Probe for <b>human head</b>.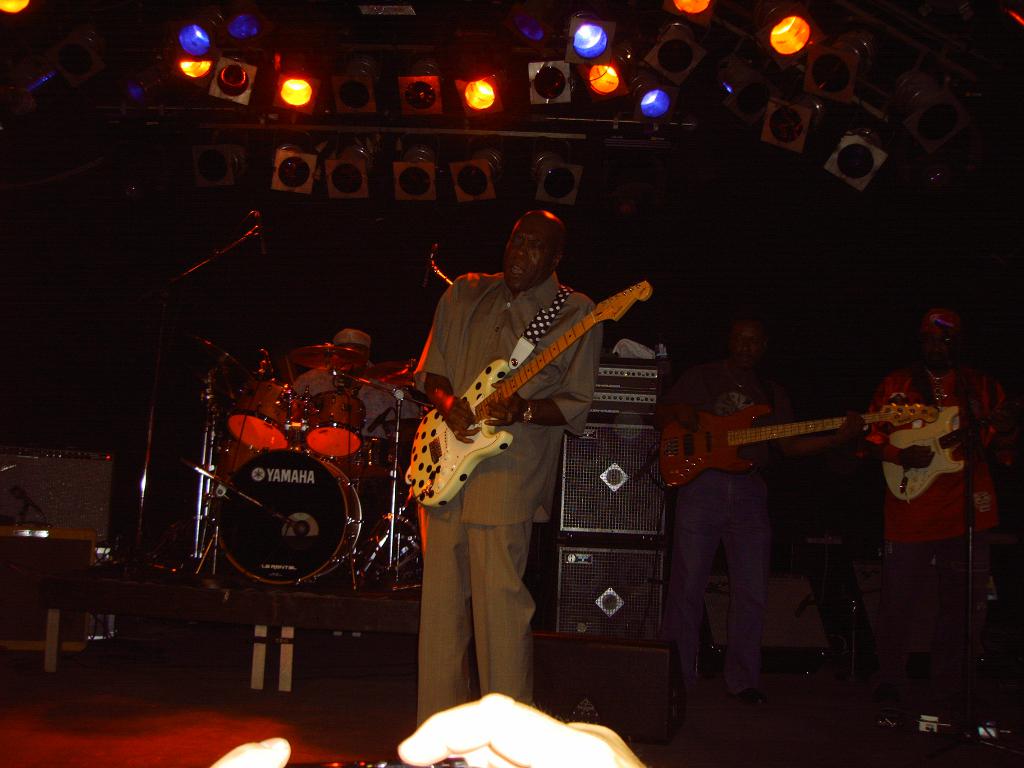
Probe result: bbox=(490, 209, 578, 284).
